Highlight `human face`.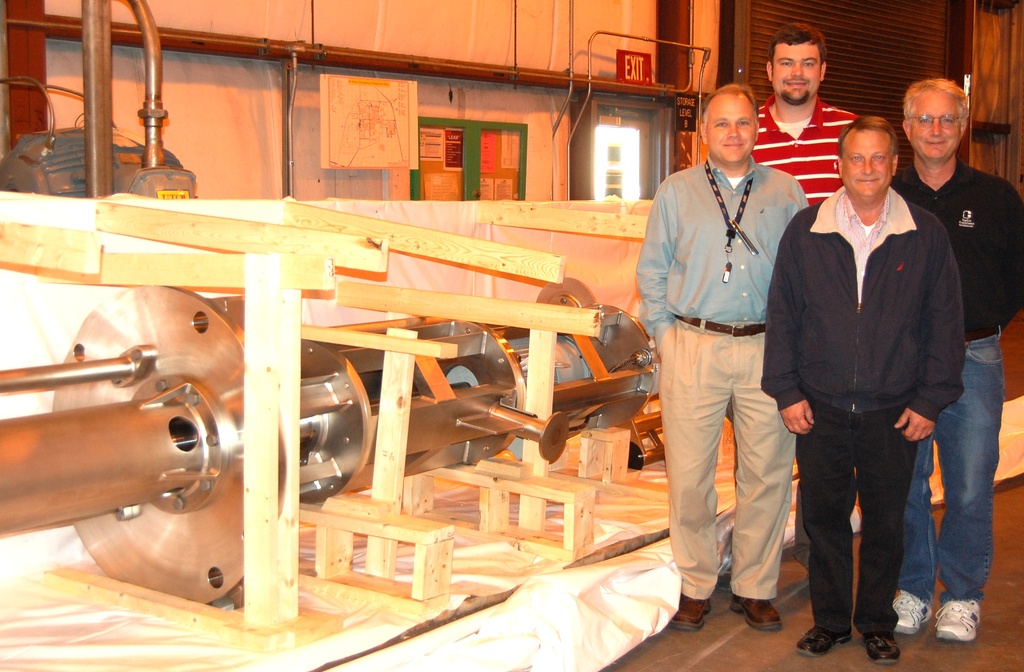
Highlighted region: 707:92:758:165.
